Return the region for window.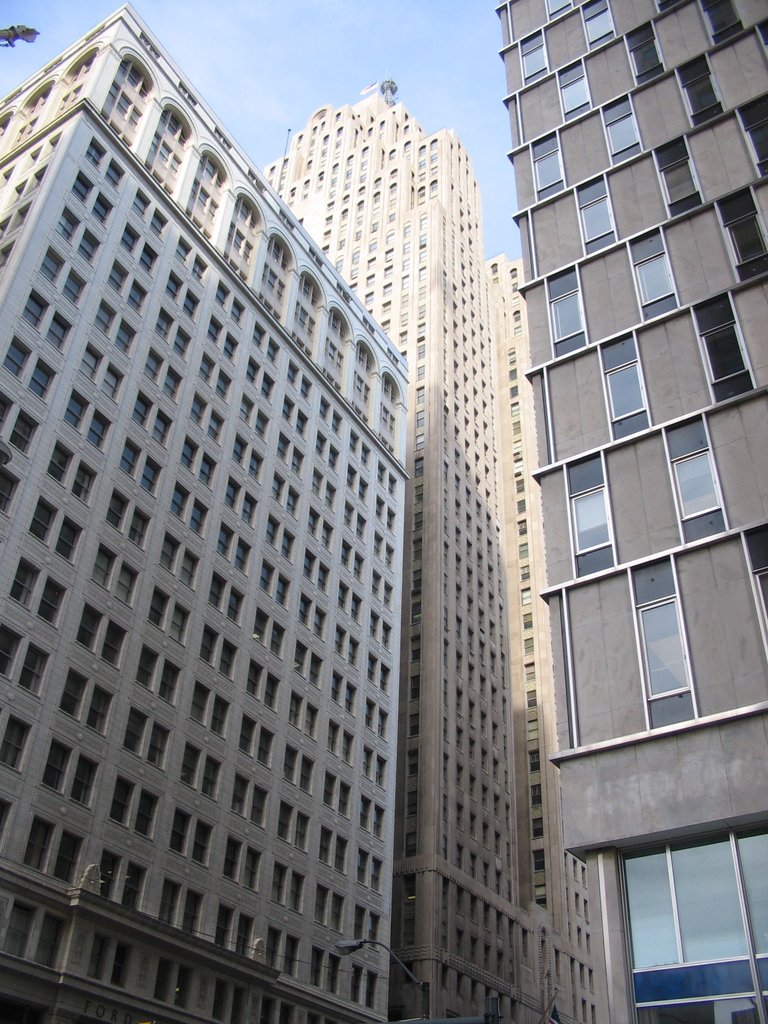
l=114, t=321, r=139, b=355.
